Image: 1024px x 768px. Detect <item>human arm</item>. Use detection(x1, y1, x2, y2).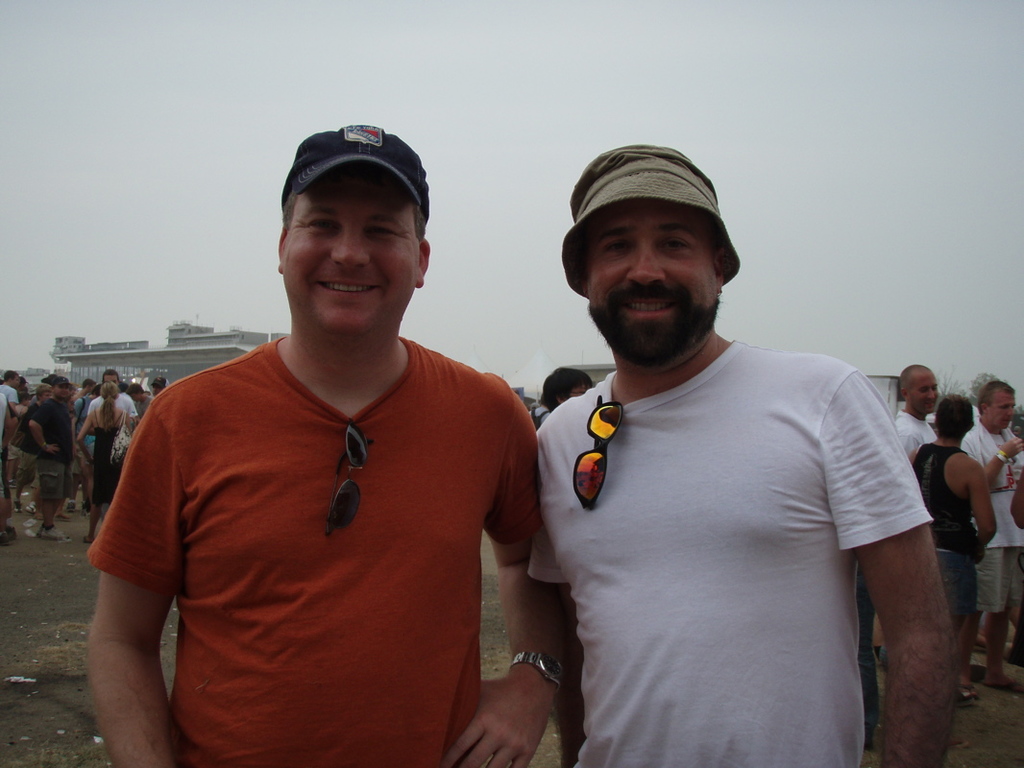
detection(439, 395, 572, 767).
